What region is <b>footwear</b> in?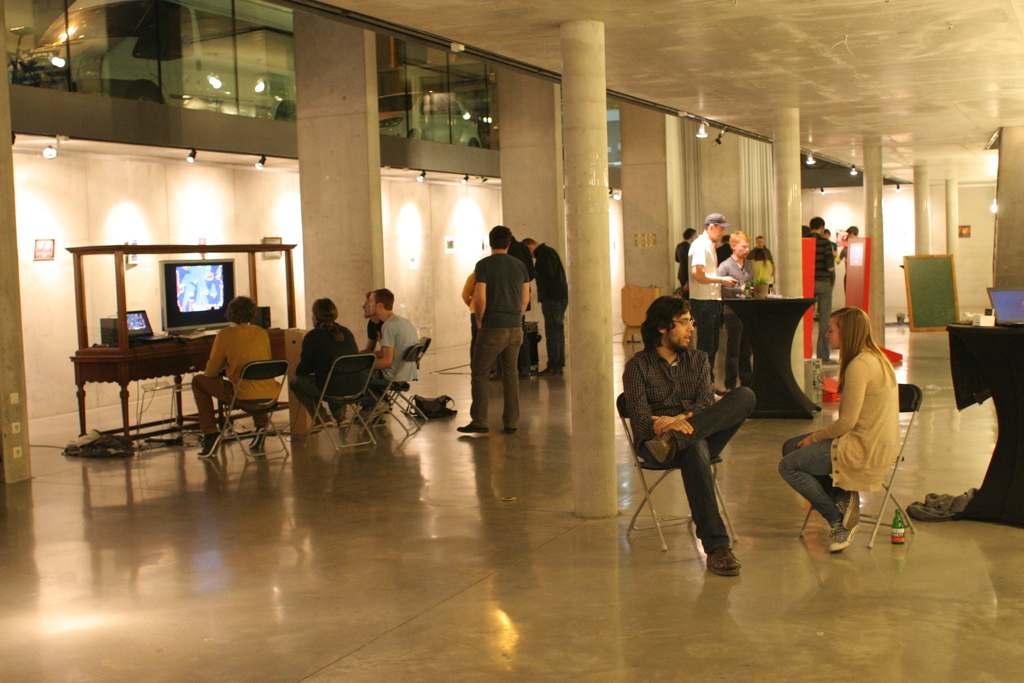
crop(831, 504, 854, 552).
